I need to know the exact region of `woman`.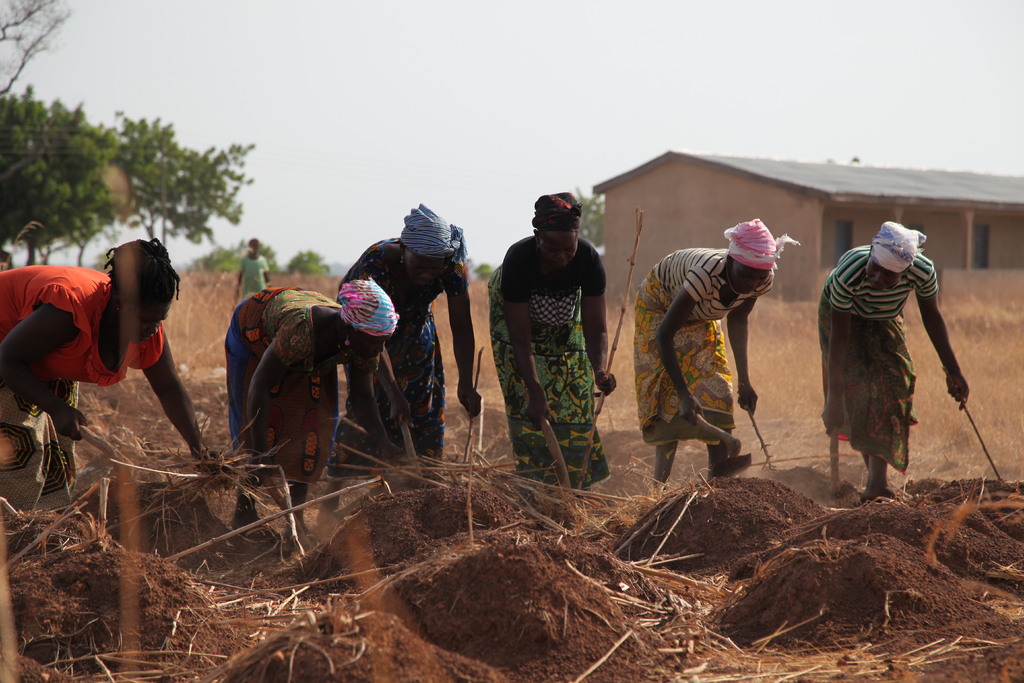
Region: left=234, top=239, right=271, bottom=306.
